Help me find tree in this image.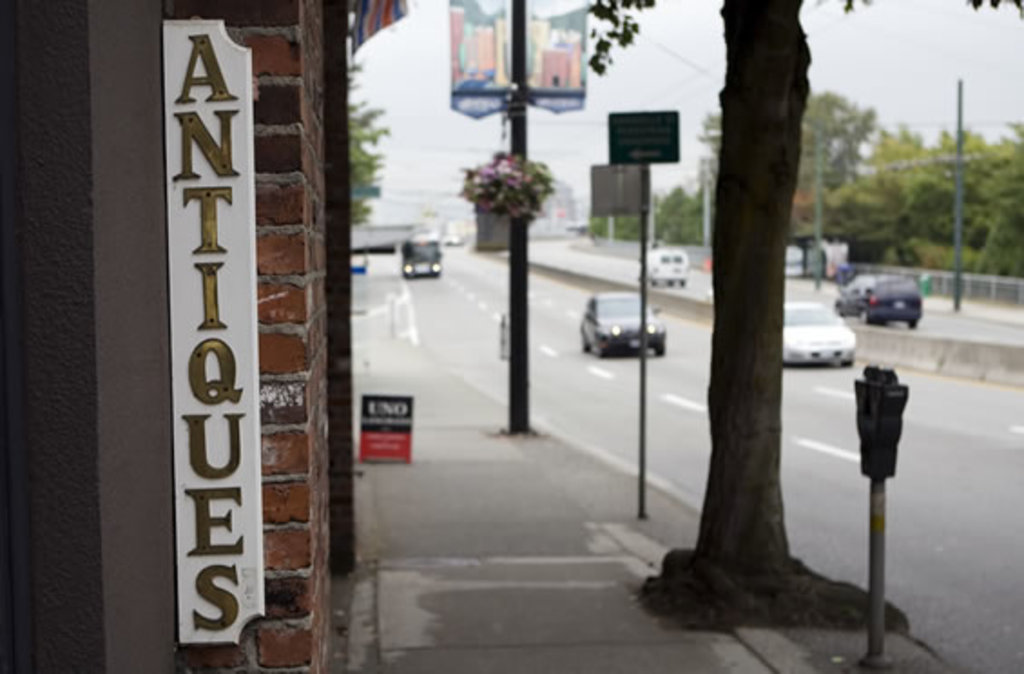
Found it: box(848, 121, 1022, 288).
